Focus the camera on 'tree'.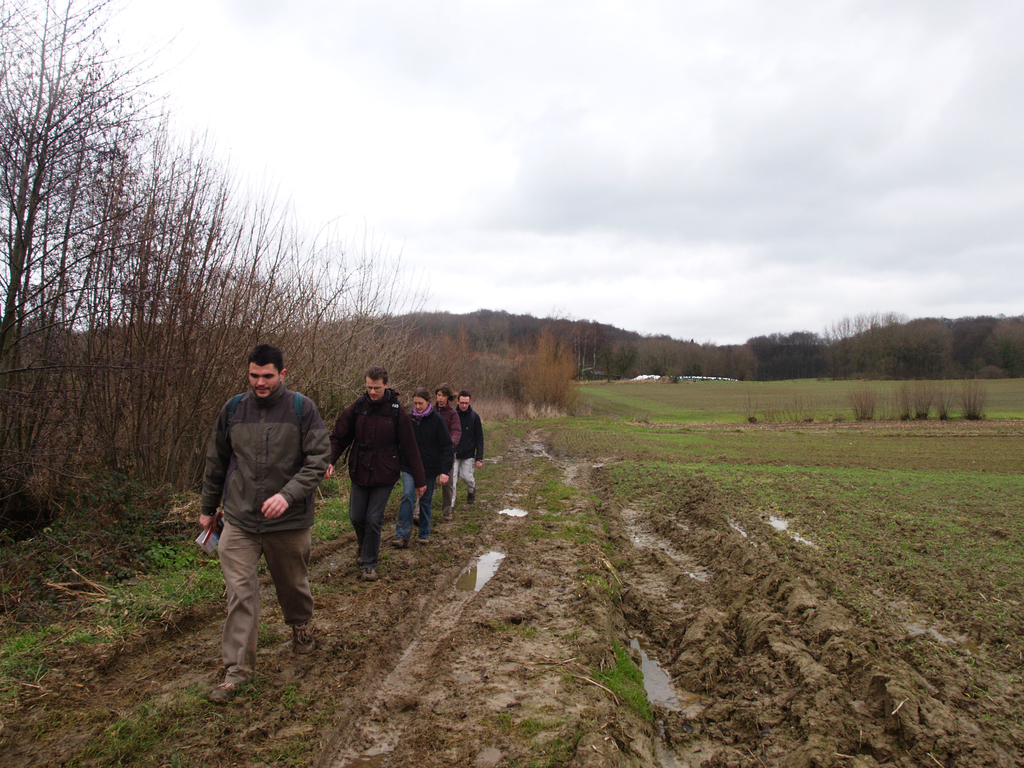
Focus region: x1=234 y1=164 x2=442 y2=436.
